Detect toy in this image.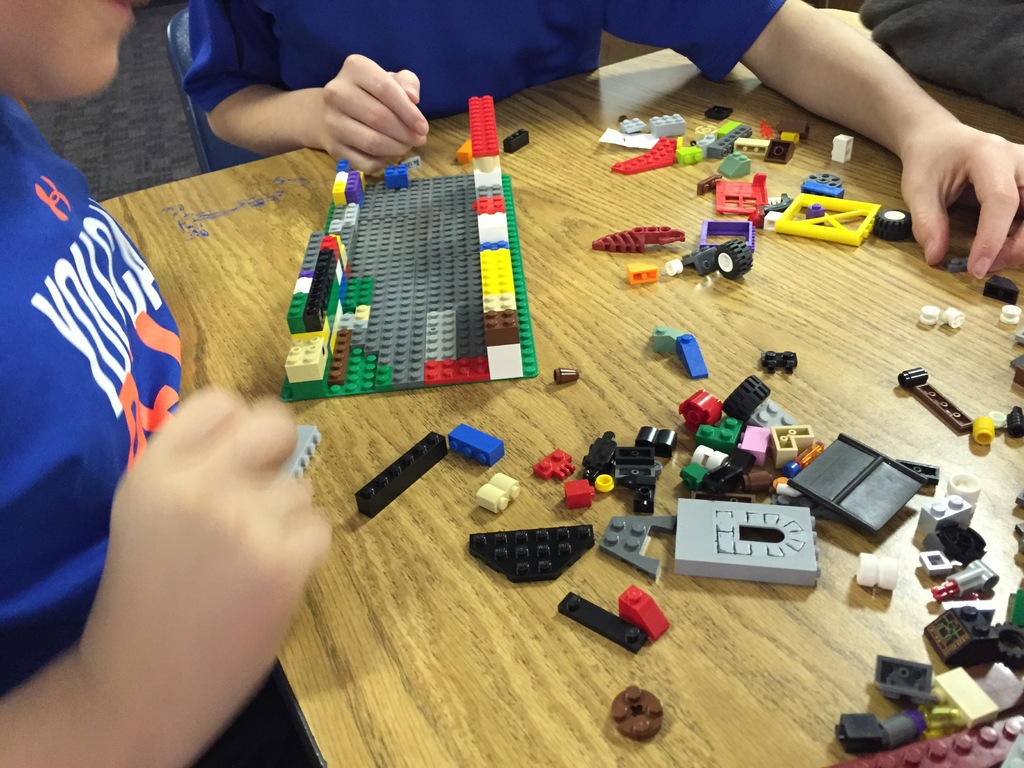
Detection: [left=945, top=258, right=976, bottom=274].
